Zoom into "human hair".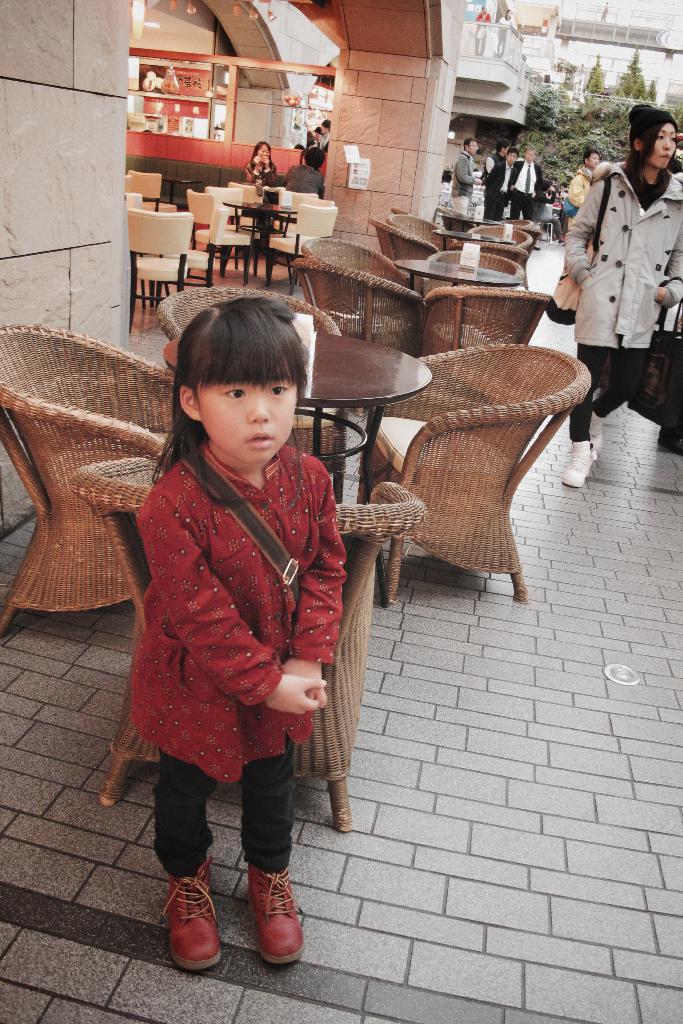
Zoom target: detection(302, 148, 325, 172).
